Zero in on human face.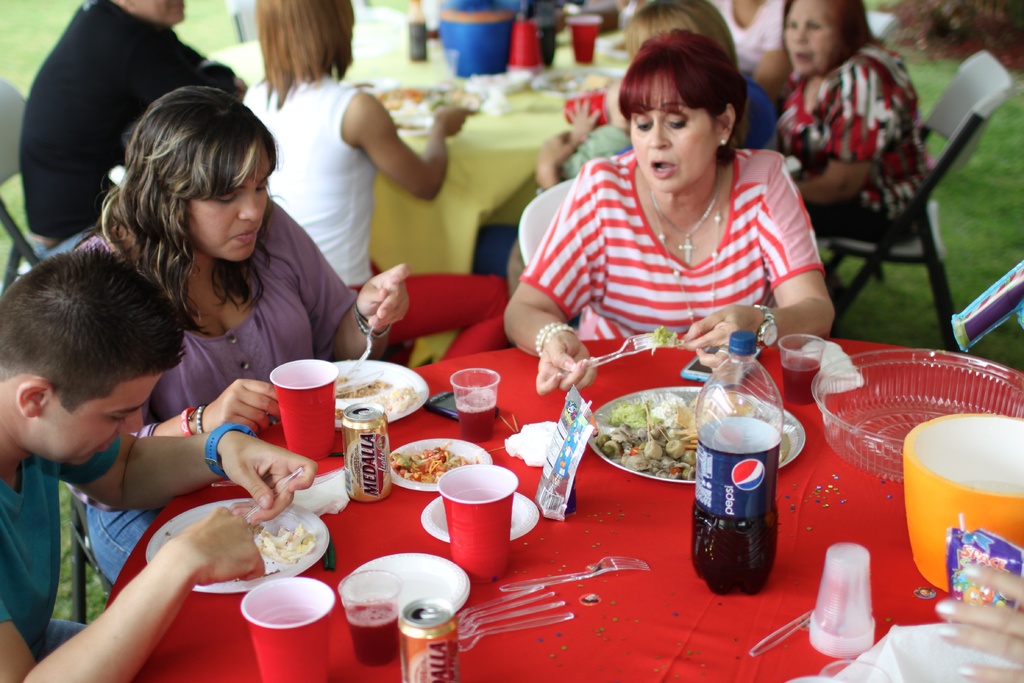
Zeroed in: {"left": 184, "top": 140, "right": 269, "bottom": 258}.
